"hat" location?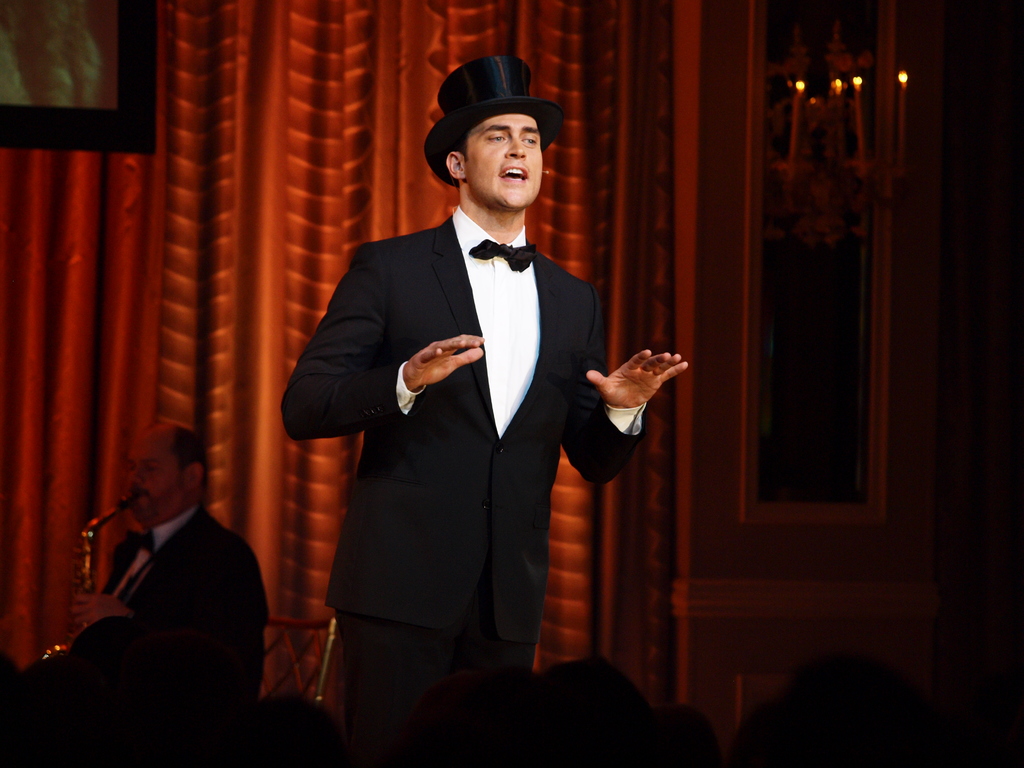
pyautogui.locateOnScreen(424, 58, 561, 192)
